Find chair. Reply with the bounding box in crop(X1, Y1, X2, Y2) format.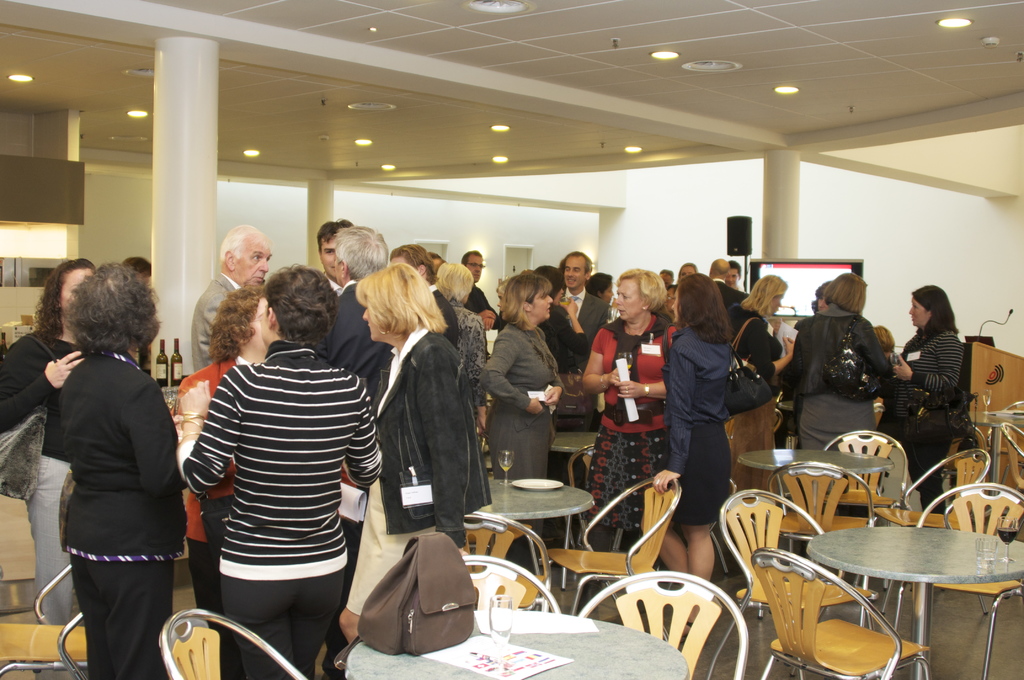
crop(450, 506, 547, 619).
